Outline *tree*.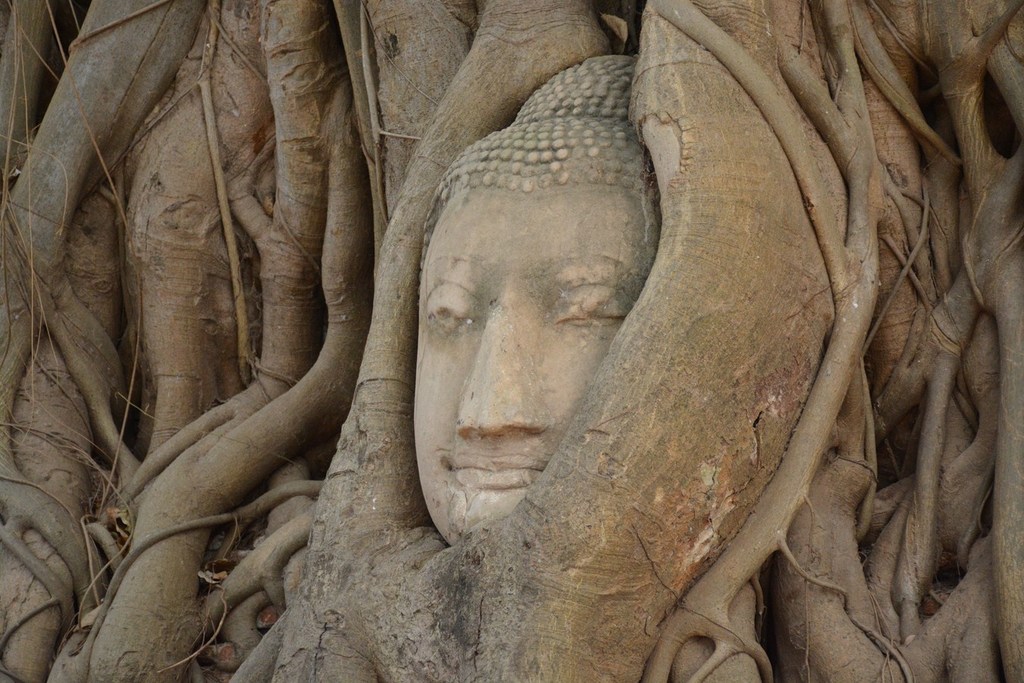
Outline: 0, 0, 1022, 682.
